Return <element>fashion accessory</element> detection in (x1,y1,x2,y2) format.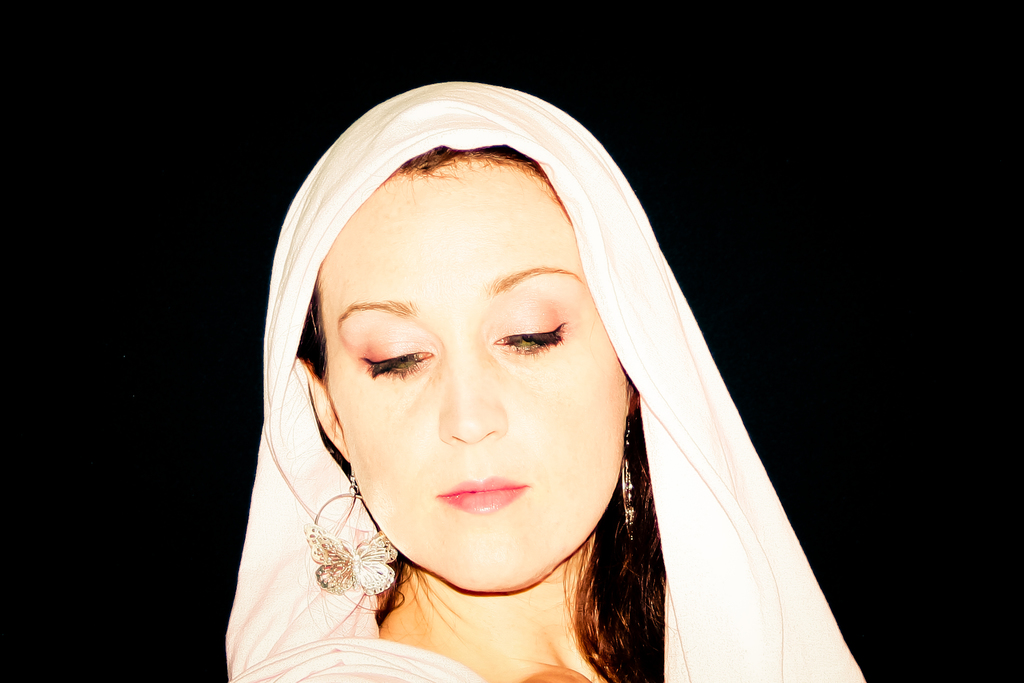
(300,457,400,596).
